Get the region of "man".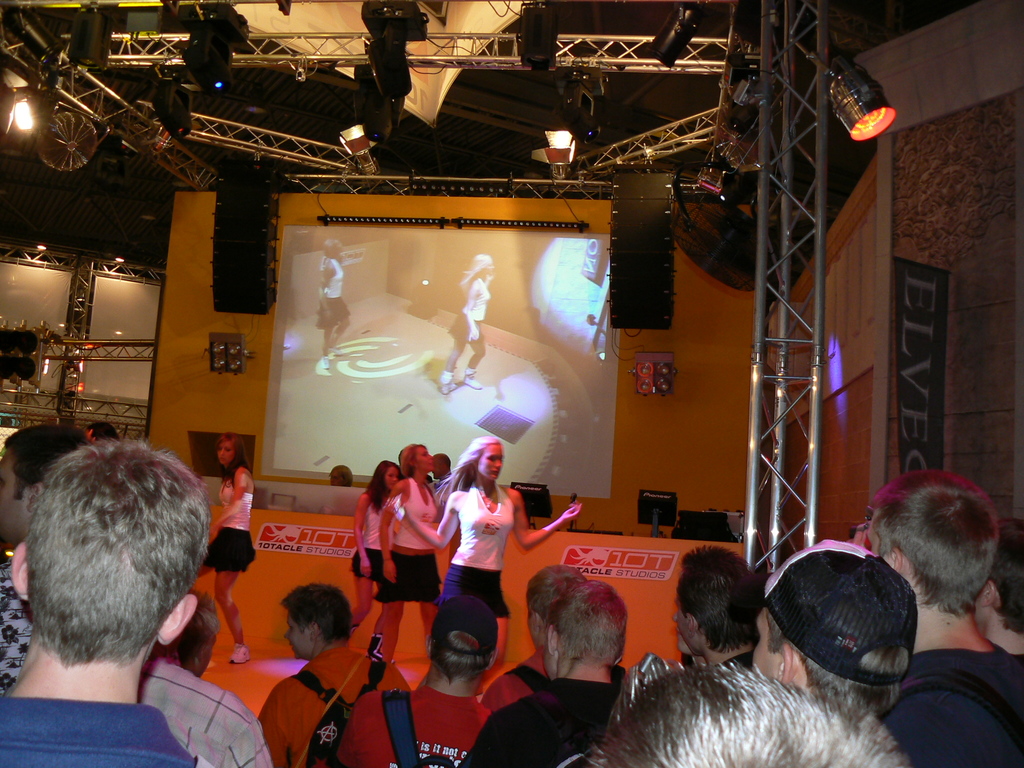
[0,422,92,700].
